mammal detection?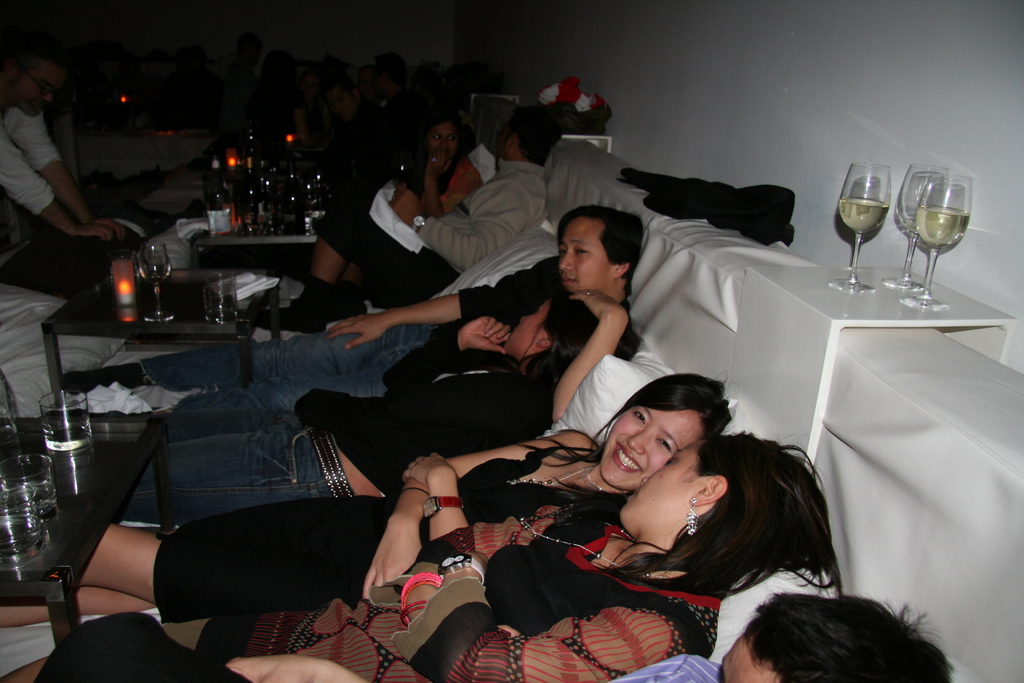
385 119 488 231
